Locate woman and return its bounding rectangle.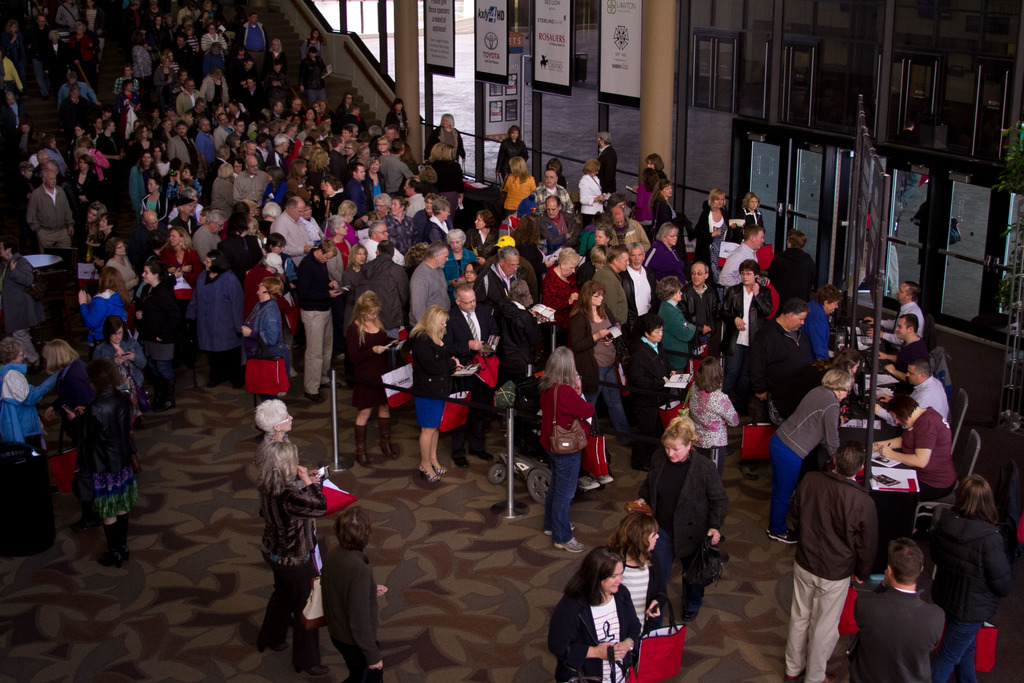
crop(644, 154, 665, 183).
